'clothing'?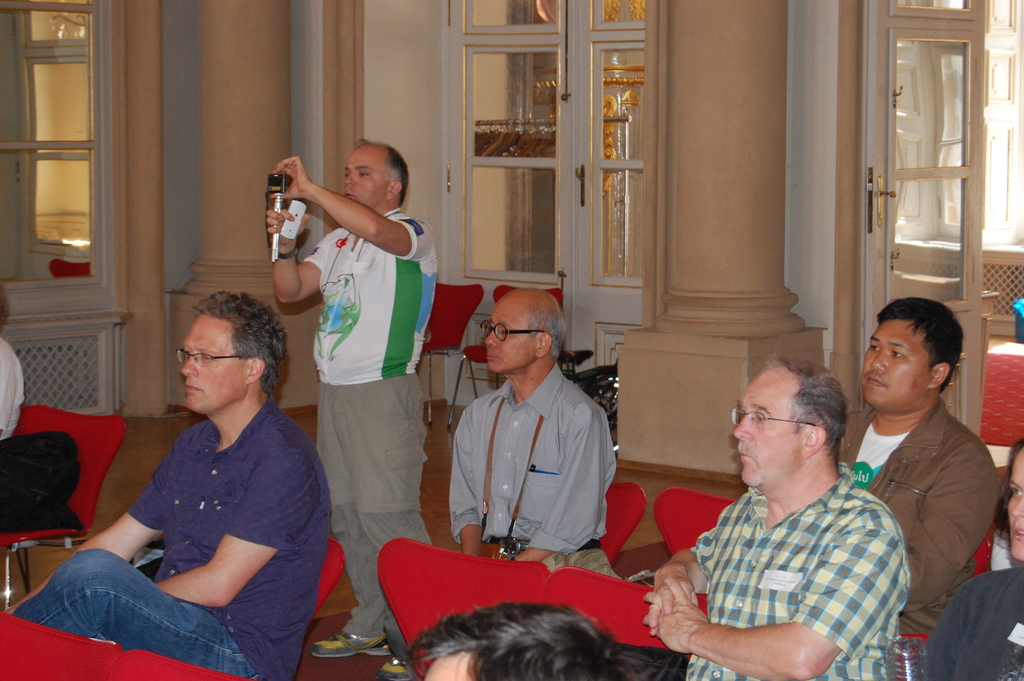
Rect(312, 206, 439, 671)
